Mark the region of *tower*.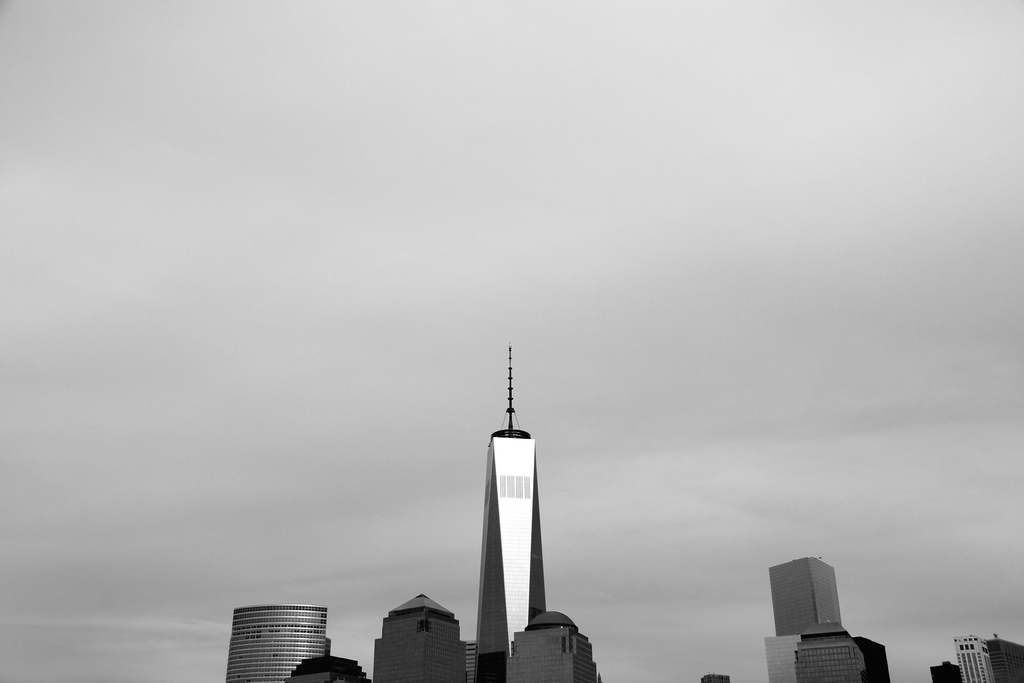
Region: 956 632 1006 682.
